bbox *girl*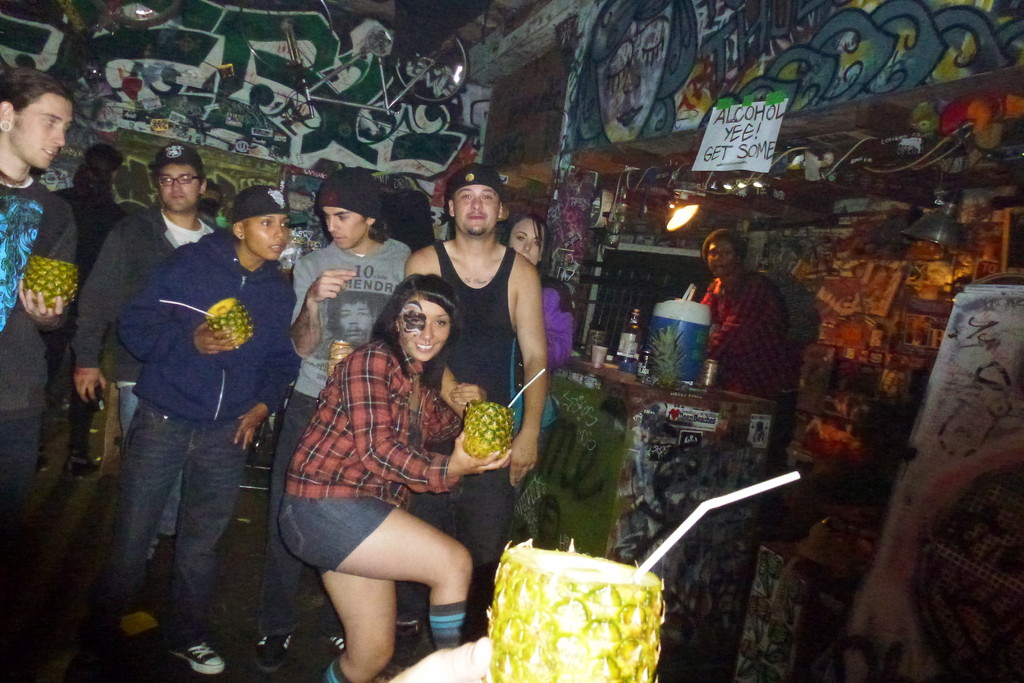
Rect(504, 215, 572, 367)
